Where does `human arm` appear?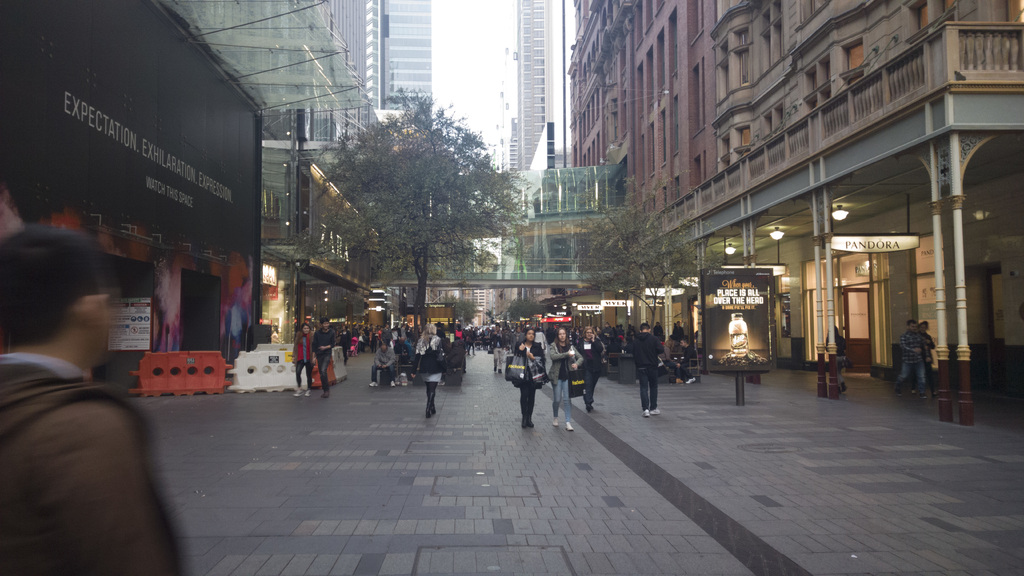
Appears at detection(901, 334, 921, 355).
